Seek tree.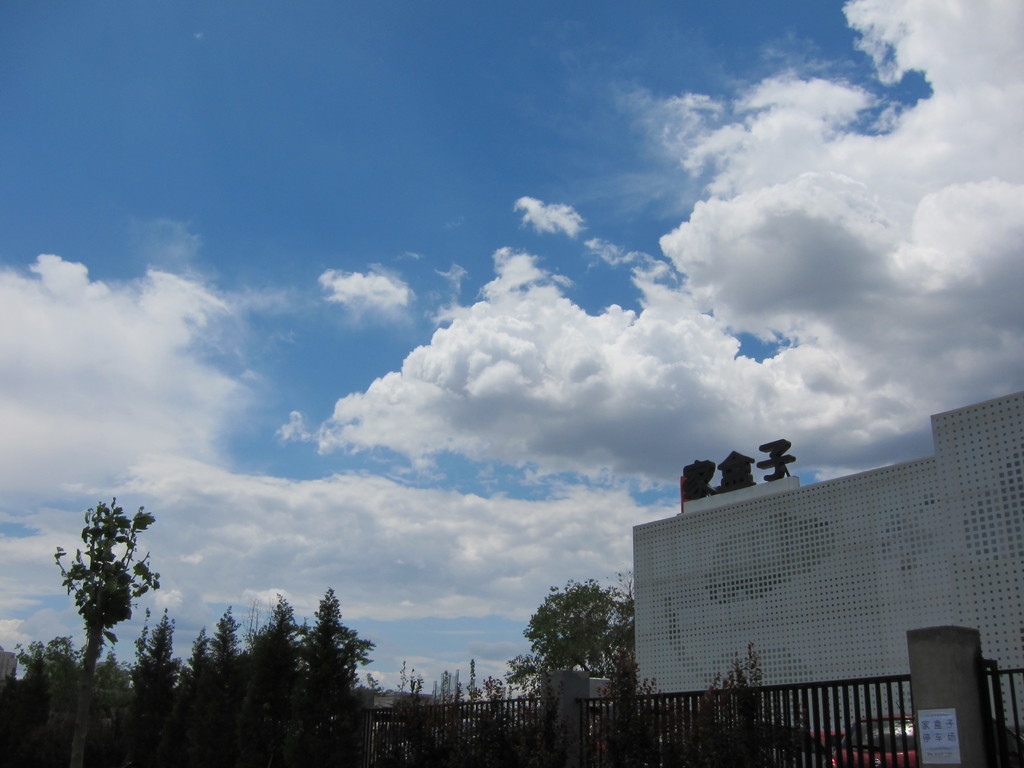
x1=508, y1=578, x2=645, y2=698.
